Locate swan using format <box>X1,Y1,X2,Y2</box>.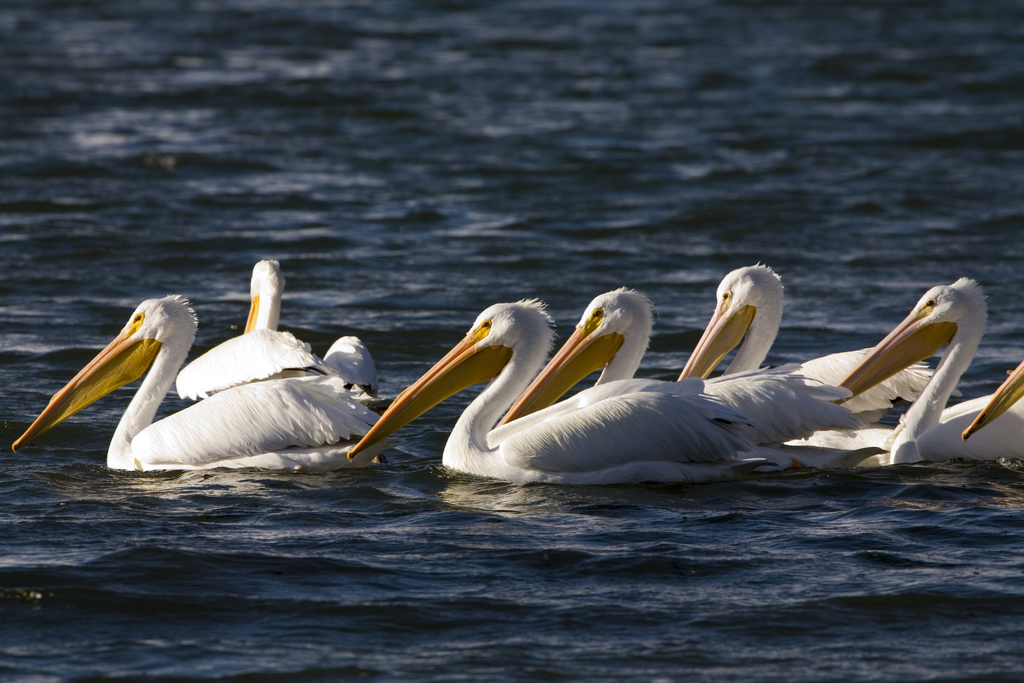
<box>826,273,1023,464</box>.
